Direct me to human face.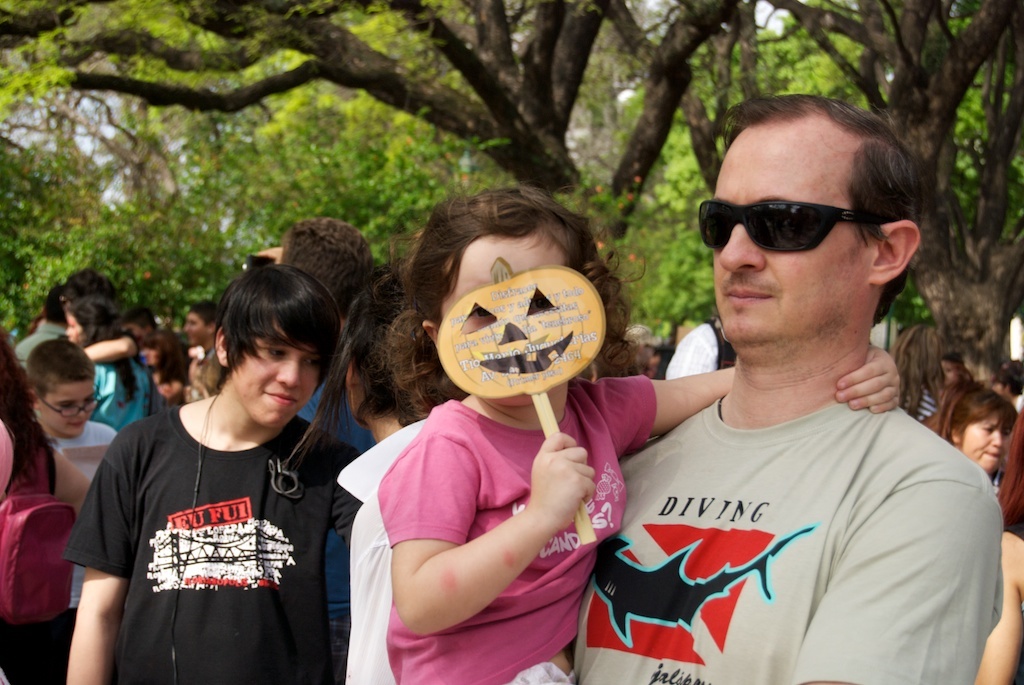
Direction: box=[63, 309, 80, 342].
